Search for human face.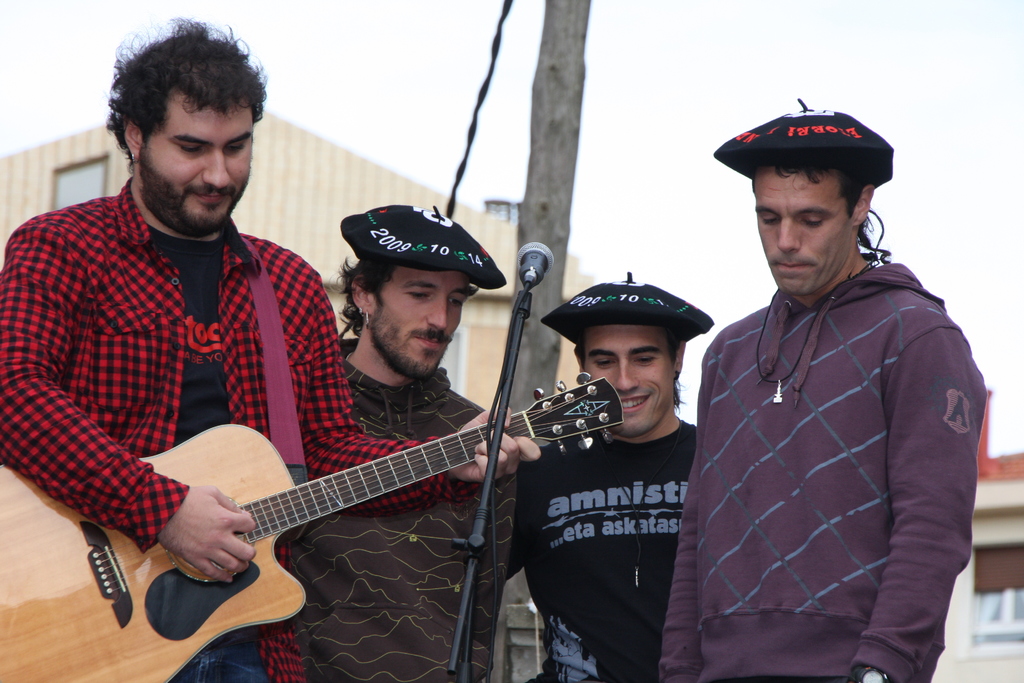
Found at <region>138, 92, 254, 239</region>.
